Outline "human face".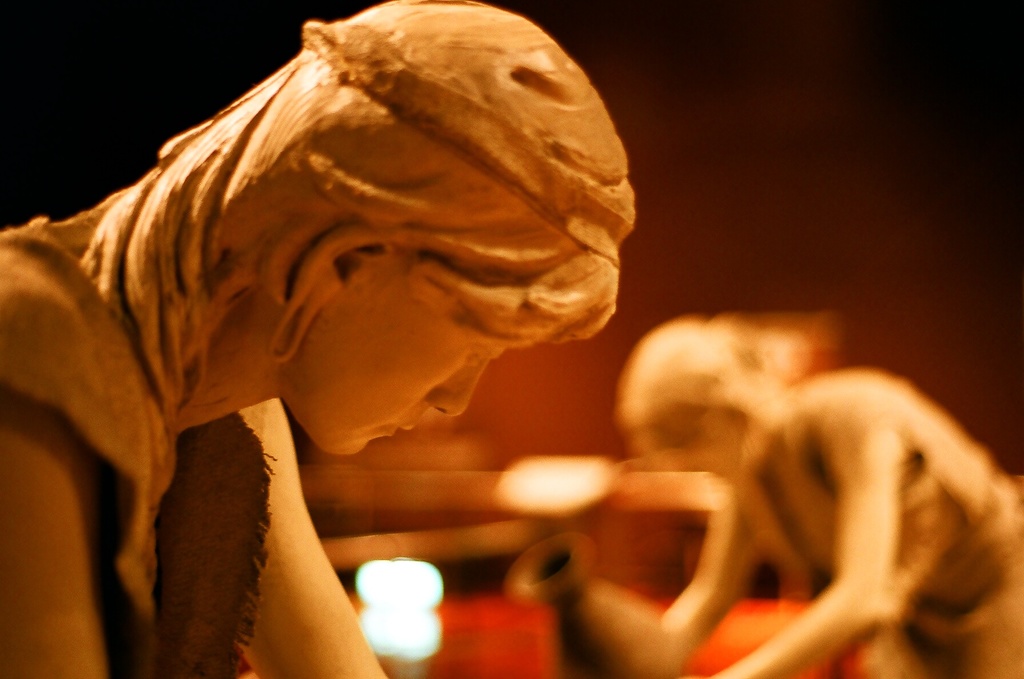
Outline: {"left": 279, "top": 250, "right": 506, "bottom": 456}.
